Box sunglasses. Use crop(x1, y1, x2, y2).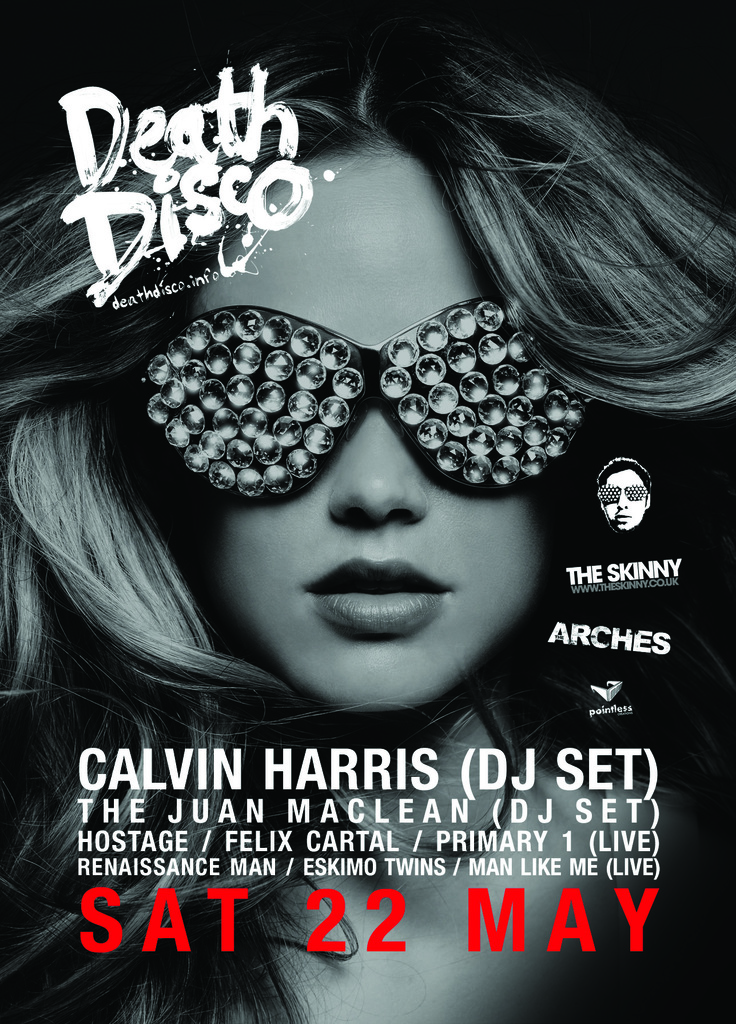
crop(133, 303, 593, 508).
